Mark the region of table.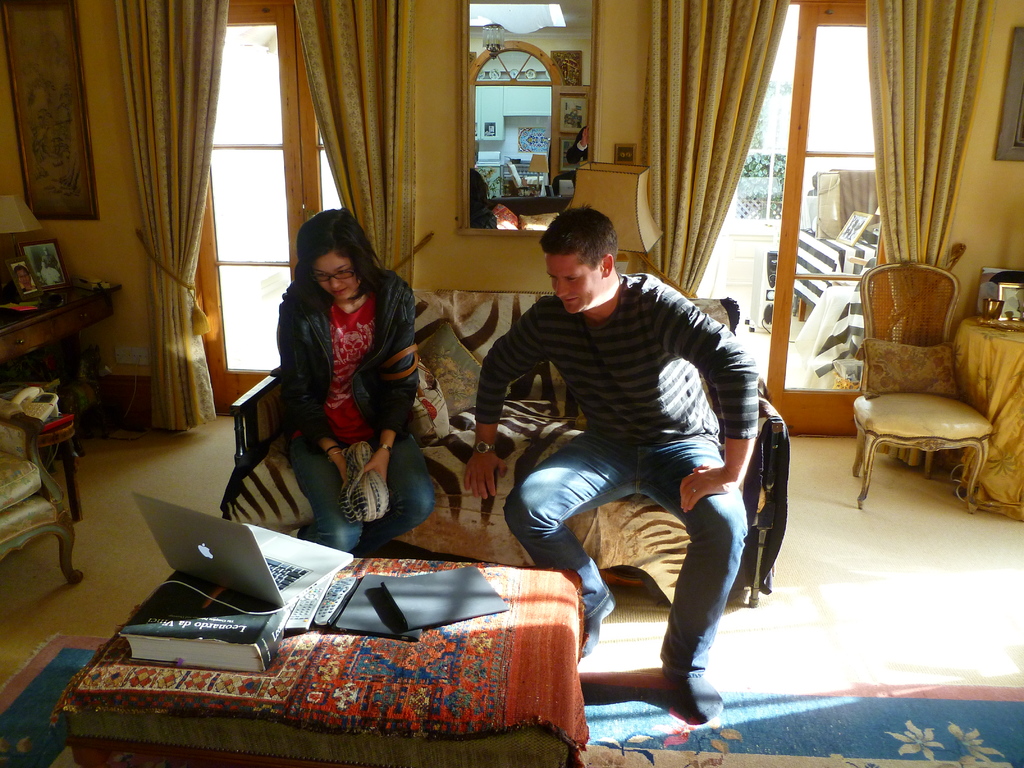
Region: 51:561:578:767.
